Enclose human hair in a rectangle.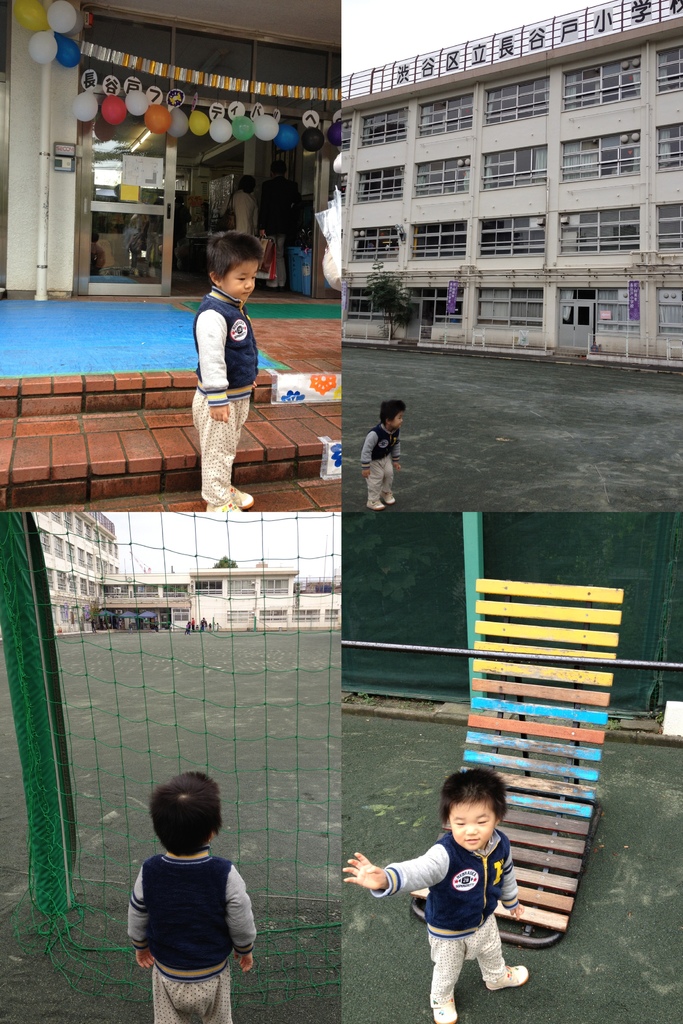
Rect(376, 401, 406, 428).
